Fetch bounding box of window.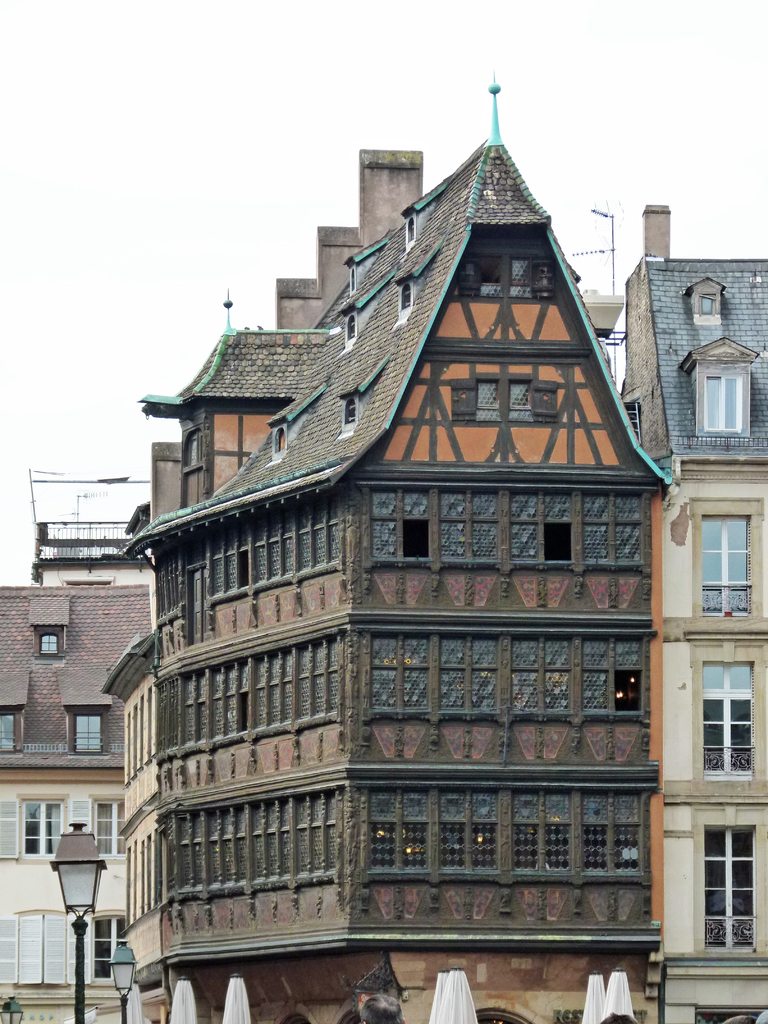
Bbox: bbox=[67, 709, 104, 753].
